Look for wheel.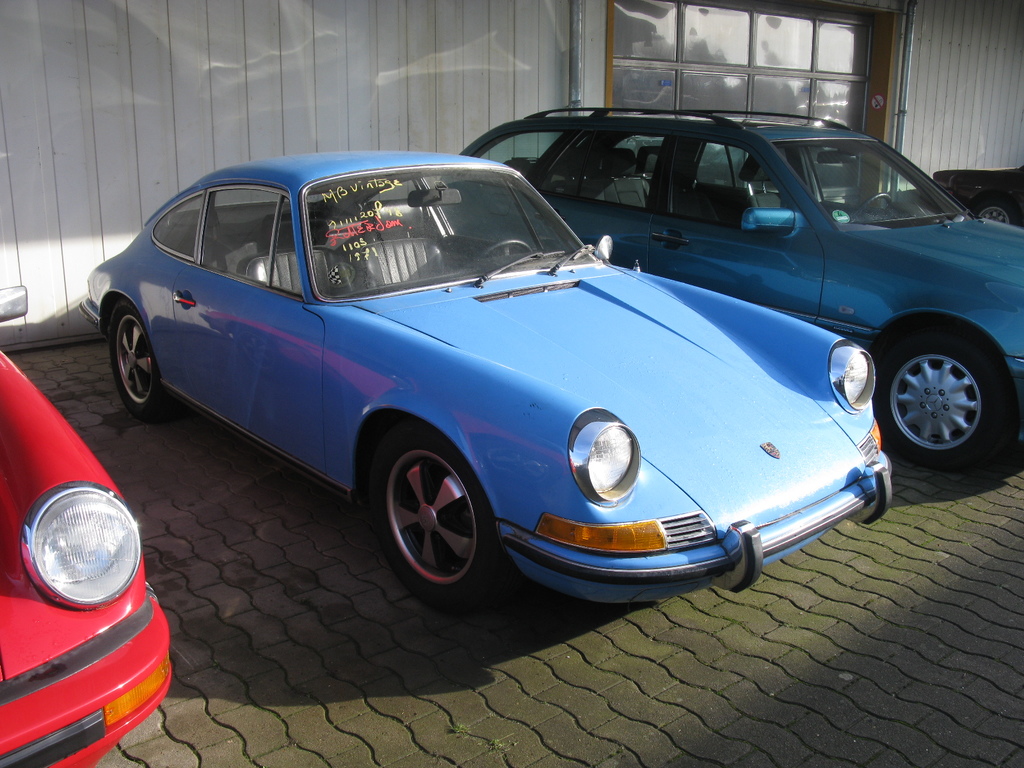
Found: (858, 193, 893, 212).
